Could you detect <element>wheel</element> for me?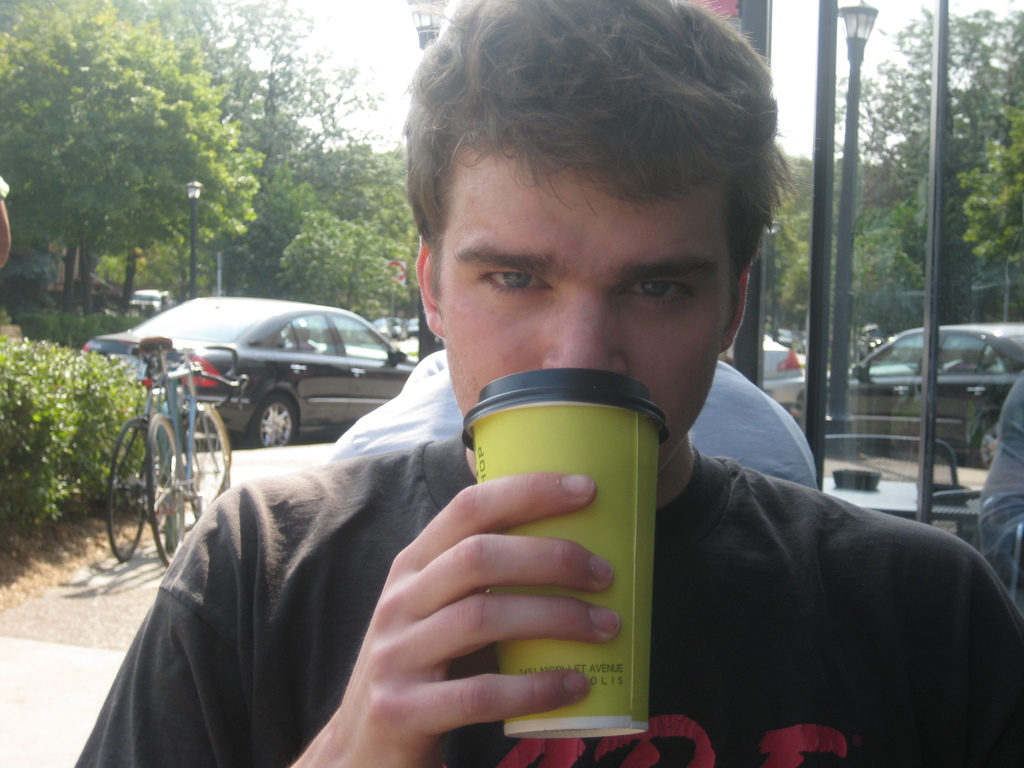
Detection result: [182, 402, 234, 520].
